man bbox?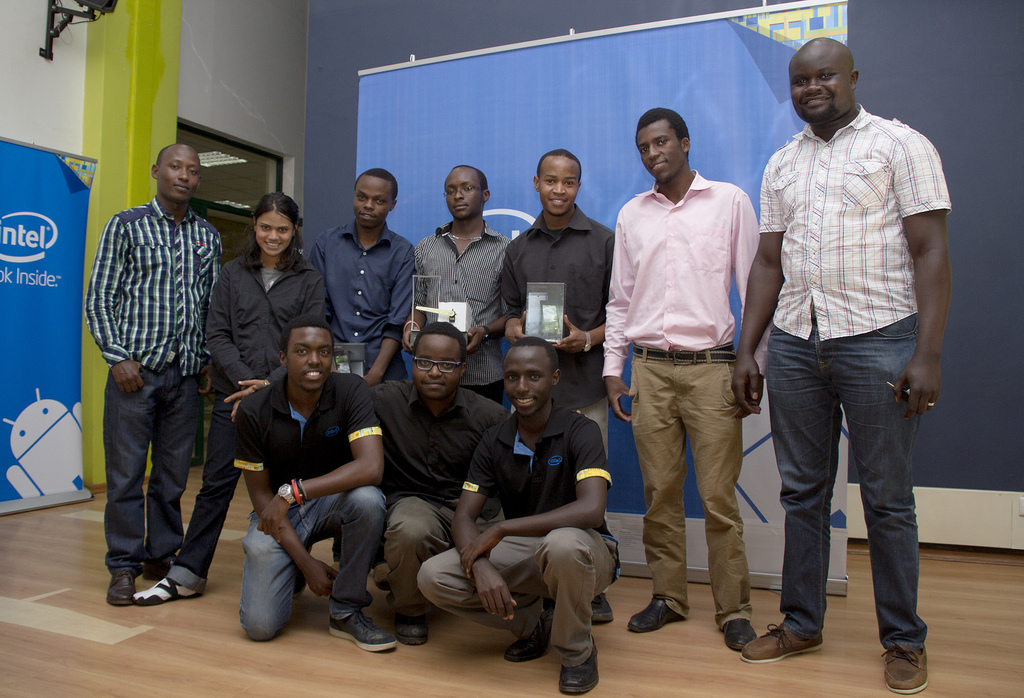
{"left": 236, "top": 314, "right": 400, "bottom": 654}
